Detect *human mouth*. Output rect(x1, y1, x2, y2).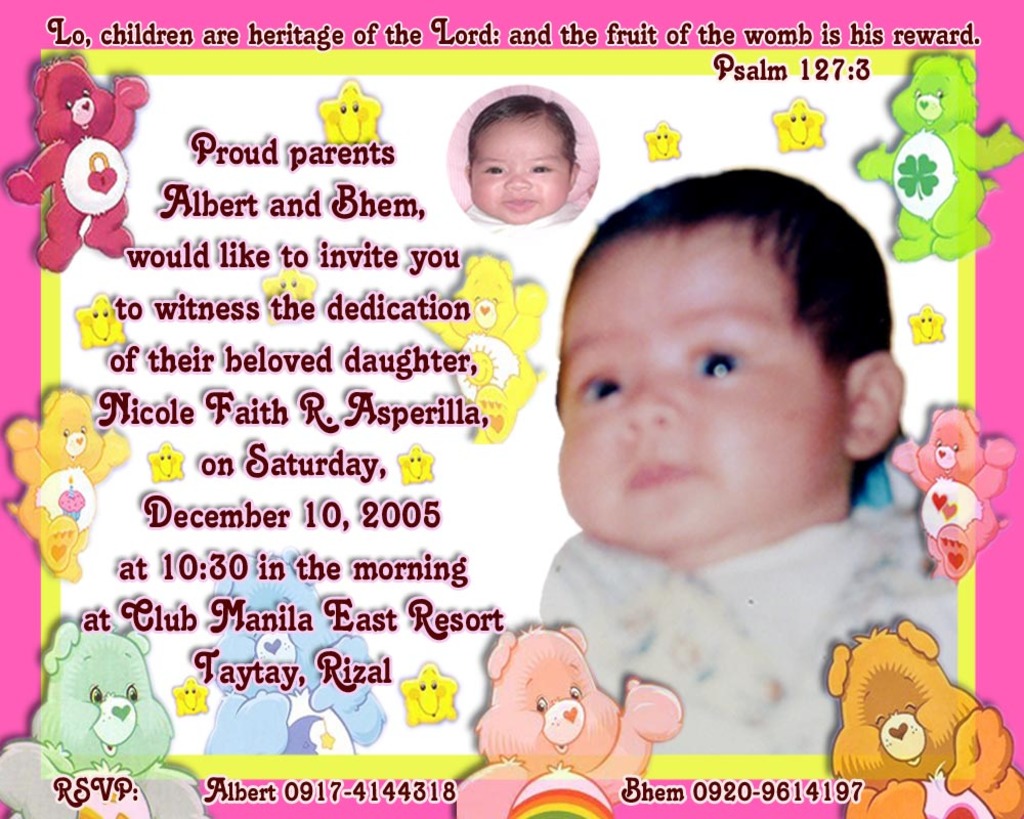
rect(624, 460, 694, 489).
